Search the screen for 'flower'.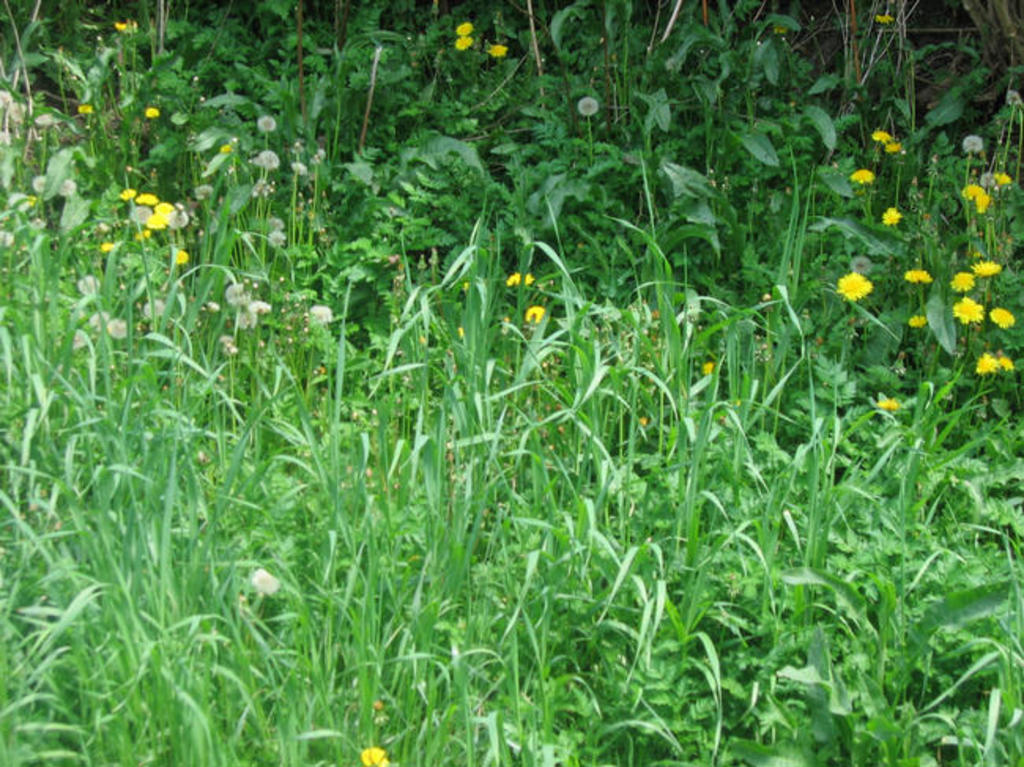
Found at detection(252, 562, 282, 594).
